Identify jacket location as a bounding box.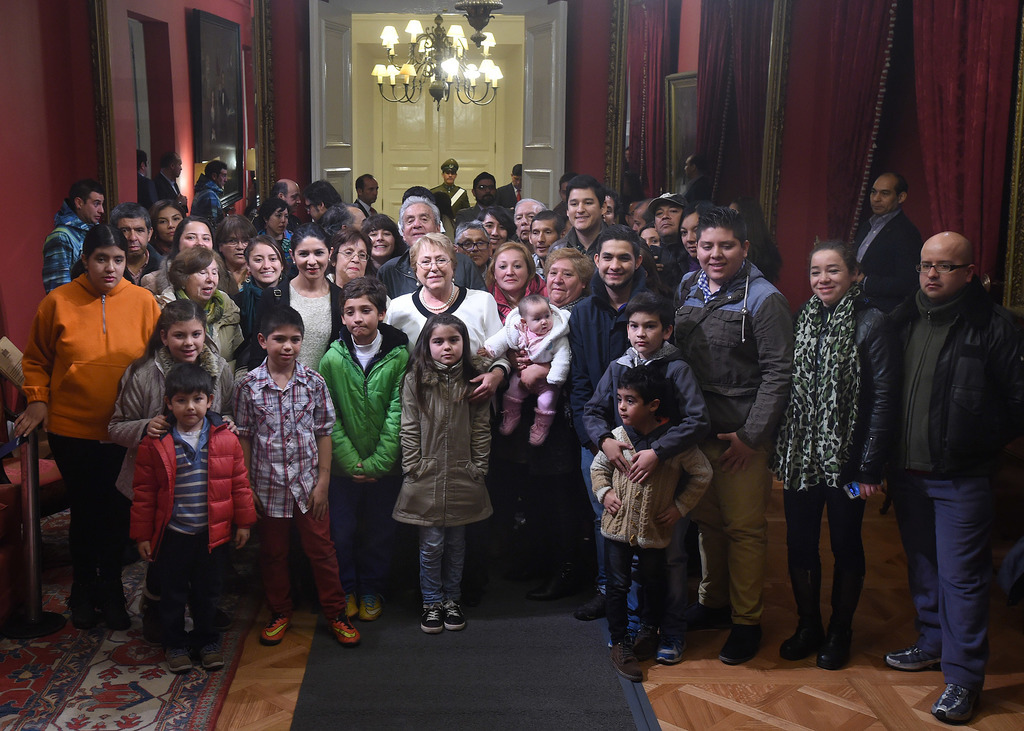
(15,275,163,444).
